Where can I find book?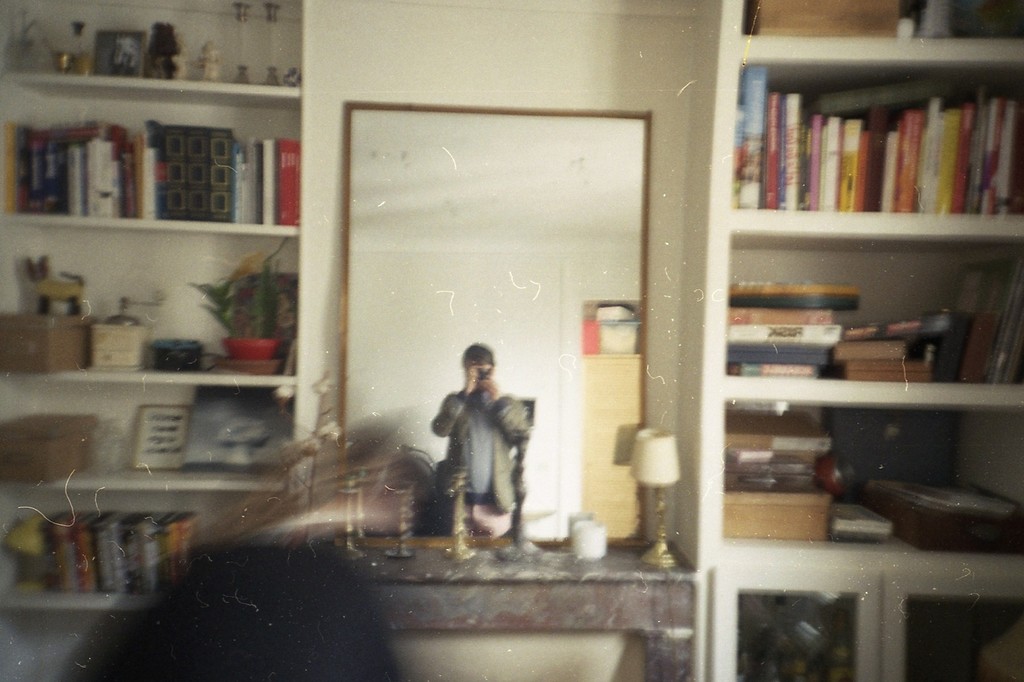
You can find it at l=801, t=109, r=822, b=214.
